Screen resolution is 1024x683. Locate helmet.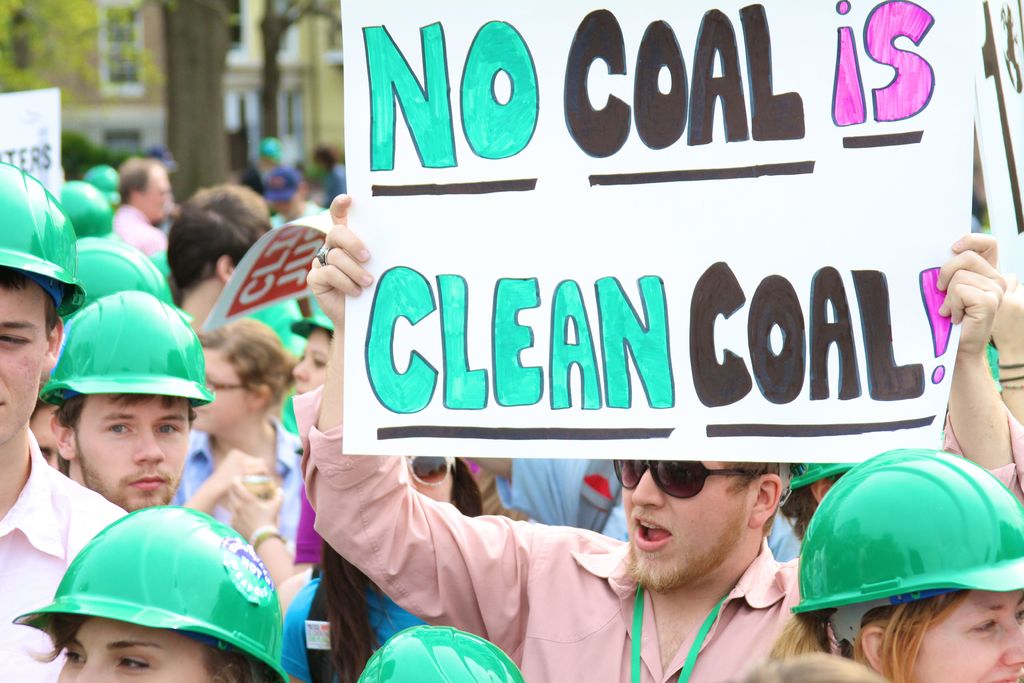
box=[0, 155, 87, 308].
